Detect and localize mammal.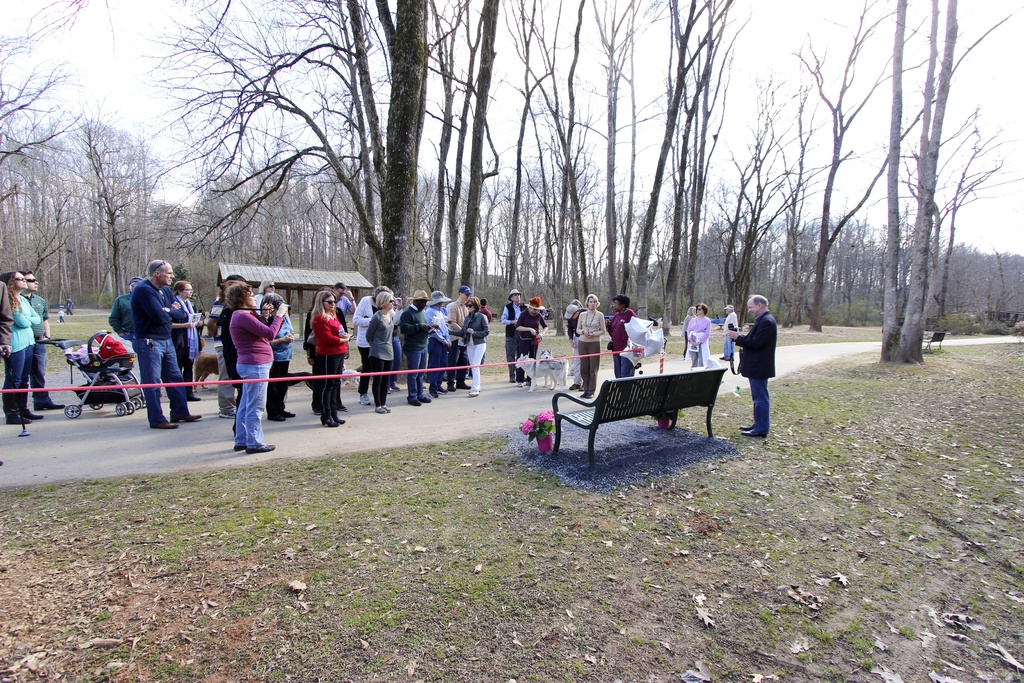
Localized at 499, 286, 524, 377.
